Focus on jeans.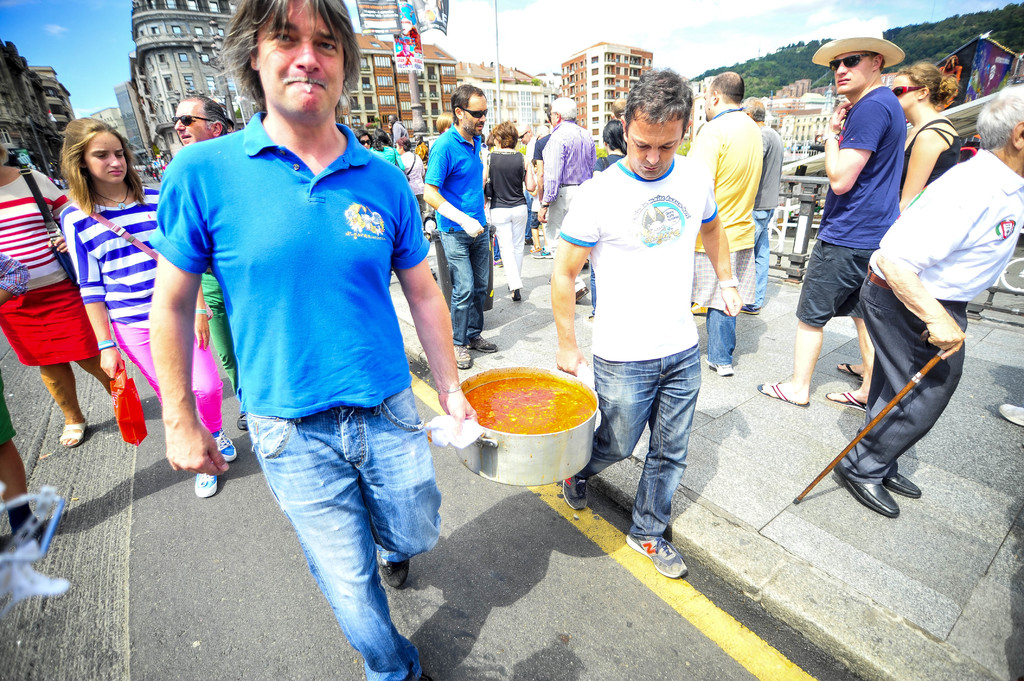
Focused at box(751, 209, 774, 310).
